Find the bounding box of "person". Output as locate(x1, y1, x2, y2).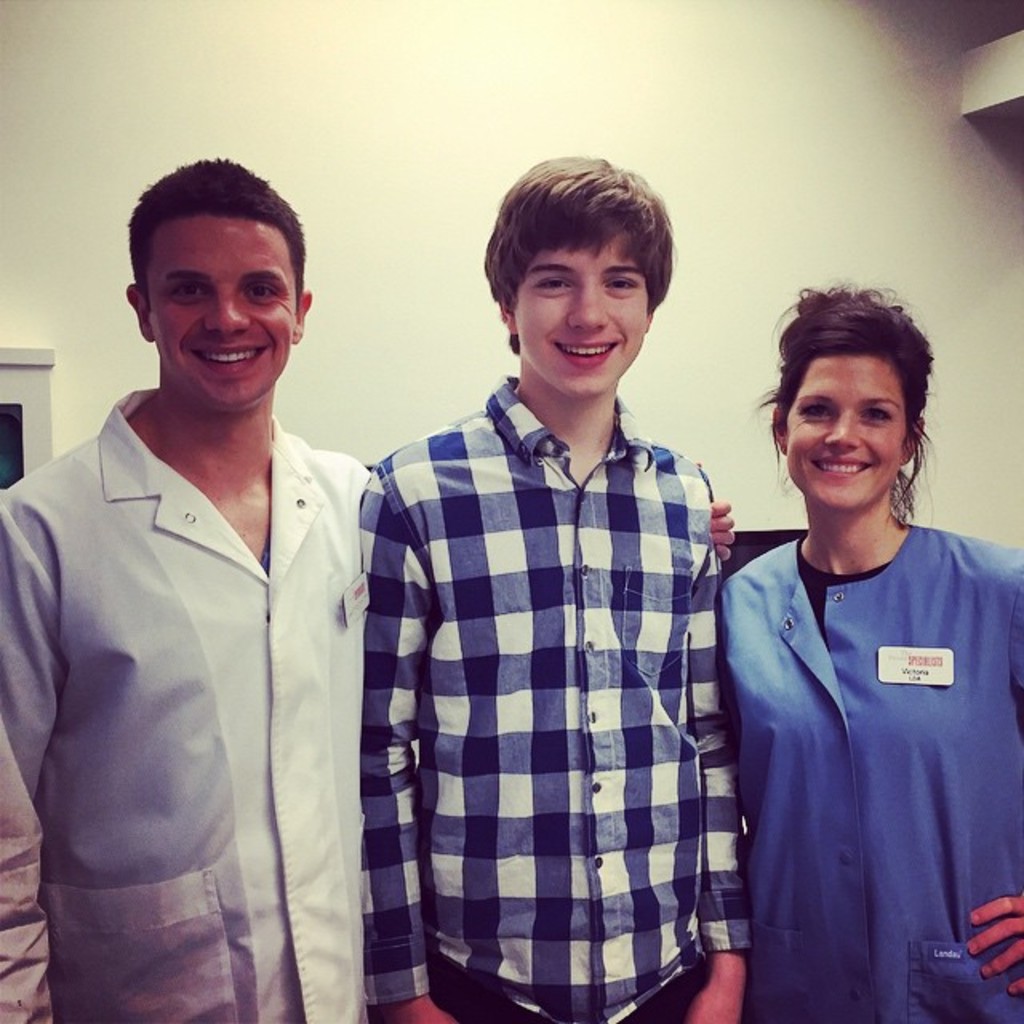
locate(702, 282, 1006, 1023).
